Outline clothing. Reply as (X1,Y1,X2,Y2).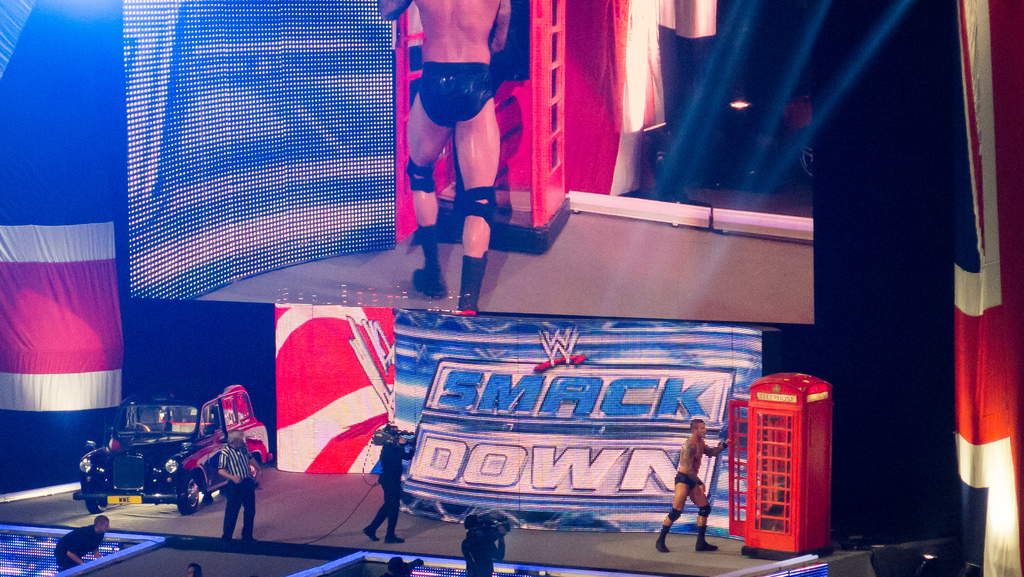
(219,439,255,539).
